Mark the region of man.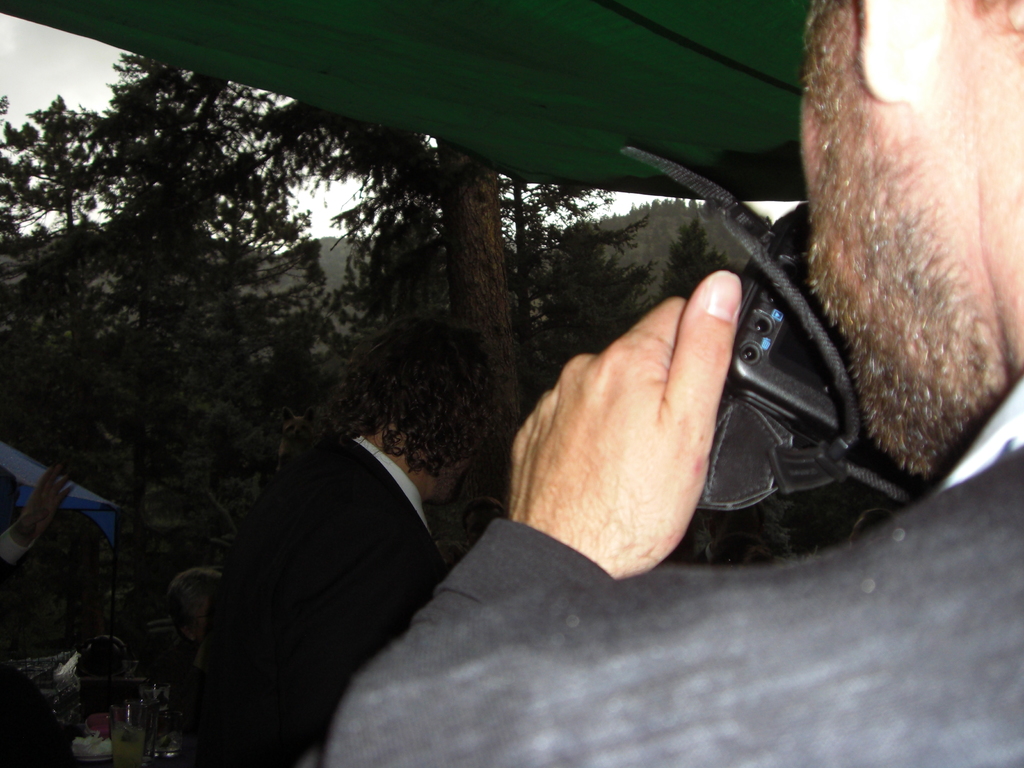
Region: l=196, t=311, r=515, b=767.
